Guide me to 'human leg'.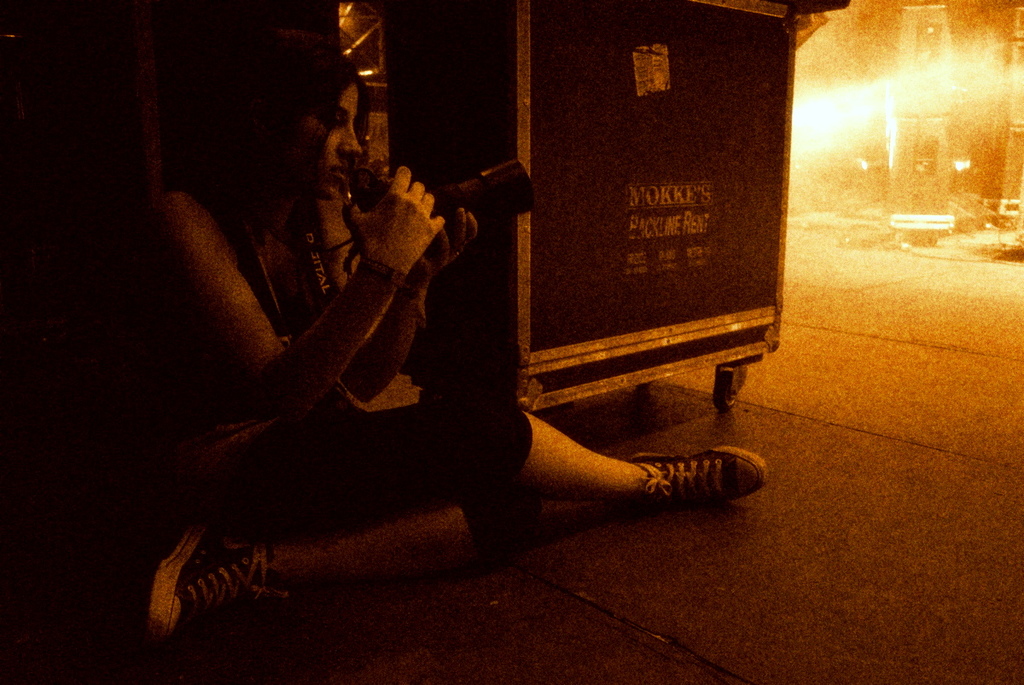
Guidance: (311, 402, 771, 475).
